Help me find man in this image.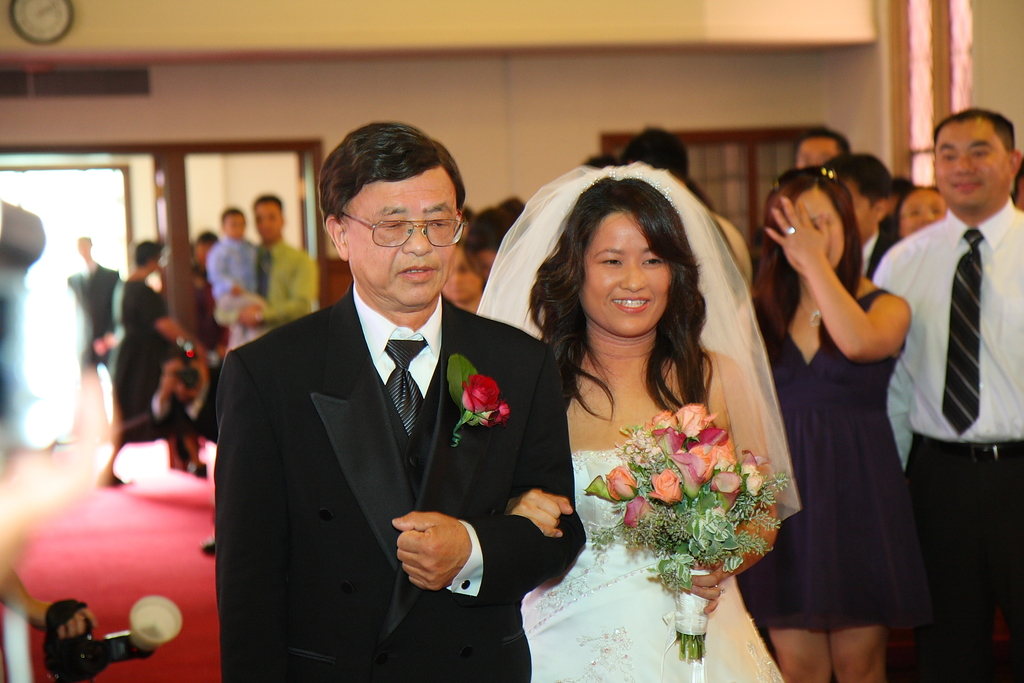
Found it: <box>206,136,566,675</box>.
